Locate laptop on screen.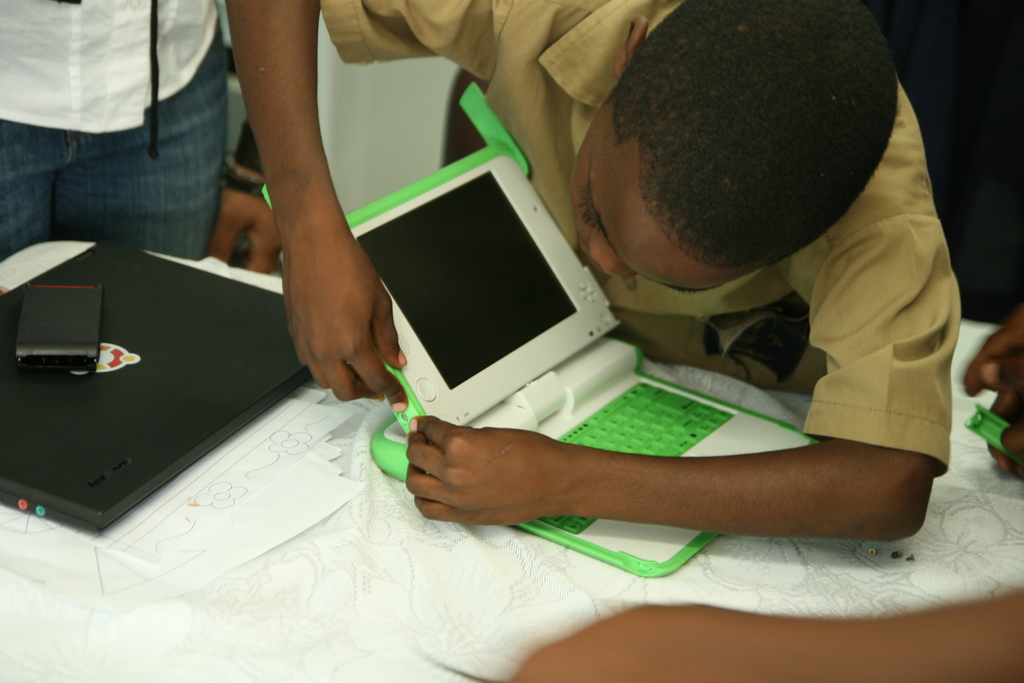
On screen at bbox=[263, 80, 817, 578].
